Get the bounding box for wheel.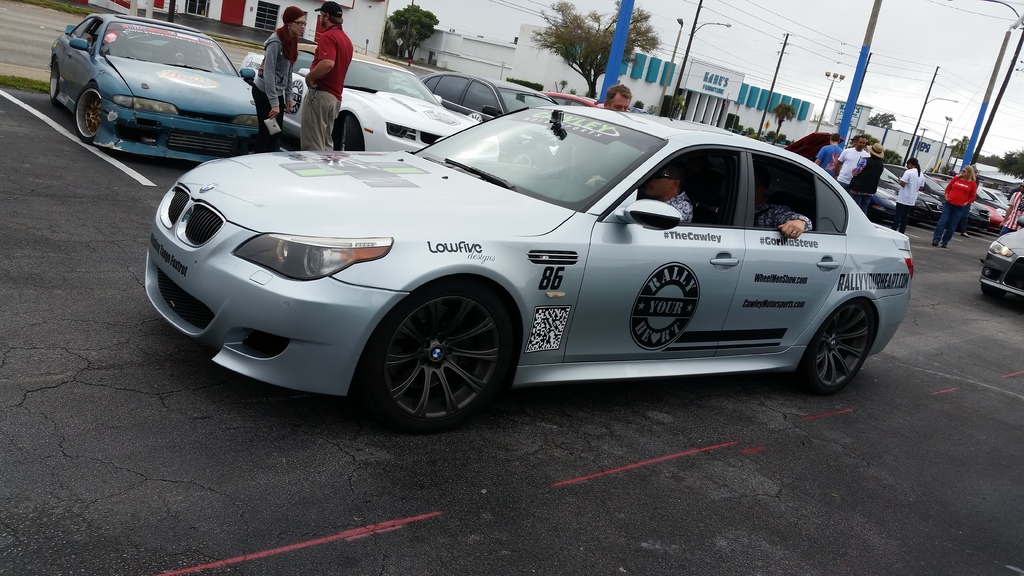
pyautogui.locateOnScreen(980, 285, 1007, 298).
